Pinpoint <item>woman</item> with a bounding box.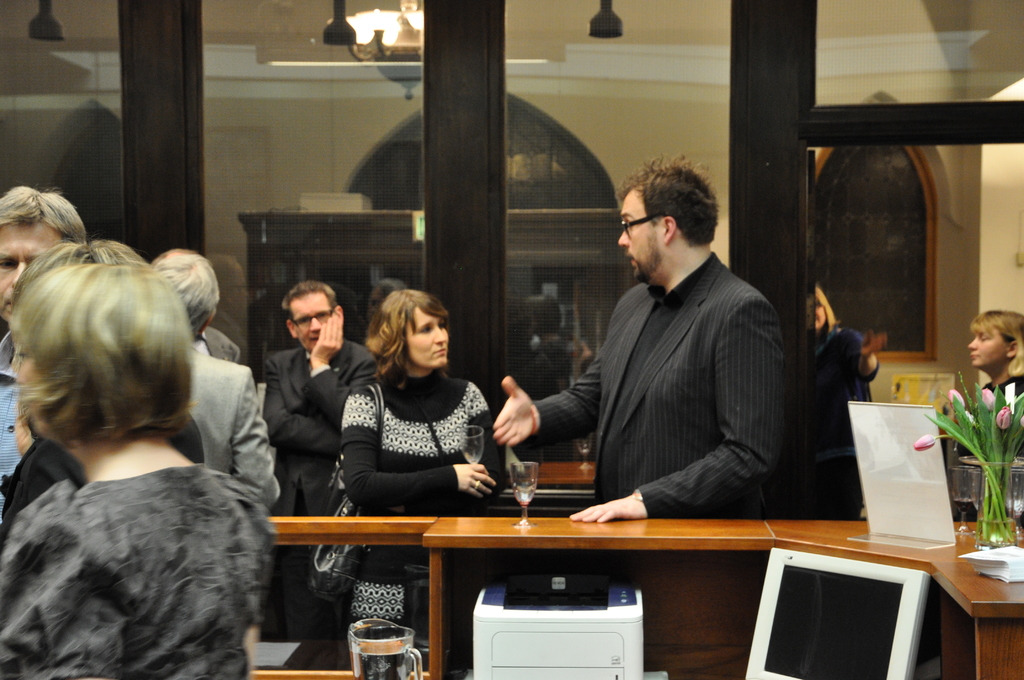
x1=0, y1=271, x2=278, y2=679.
